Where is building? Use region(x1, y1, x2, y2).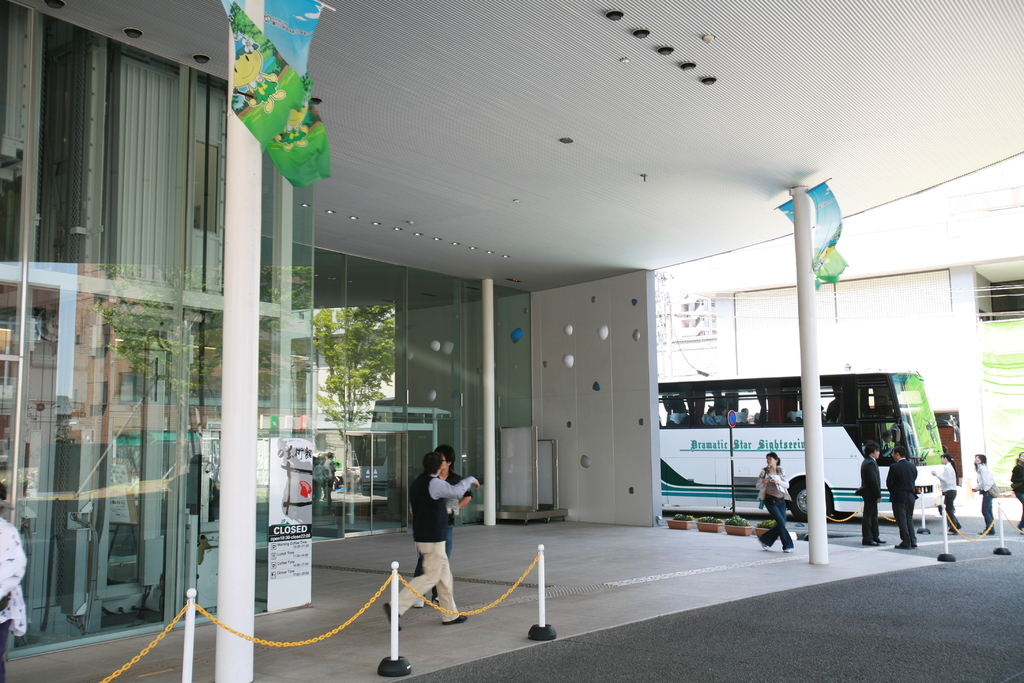
region(0, 0, 1023, 657).
